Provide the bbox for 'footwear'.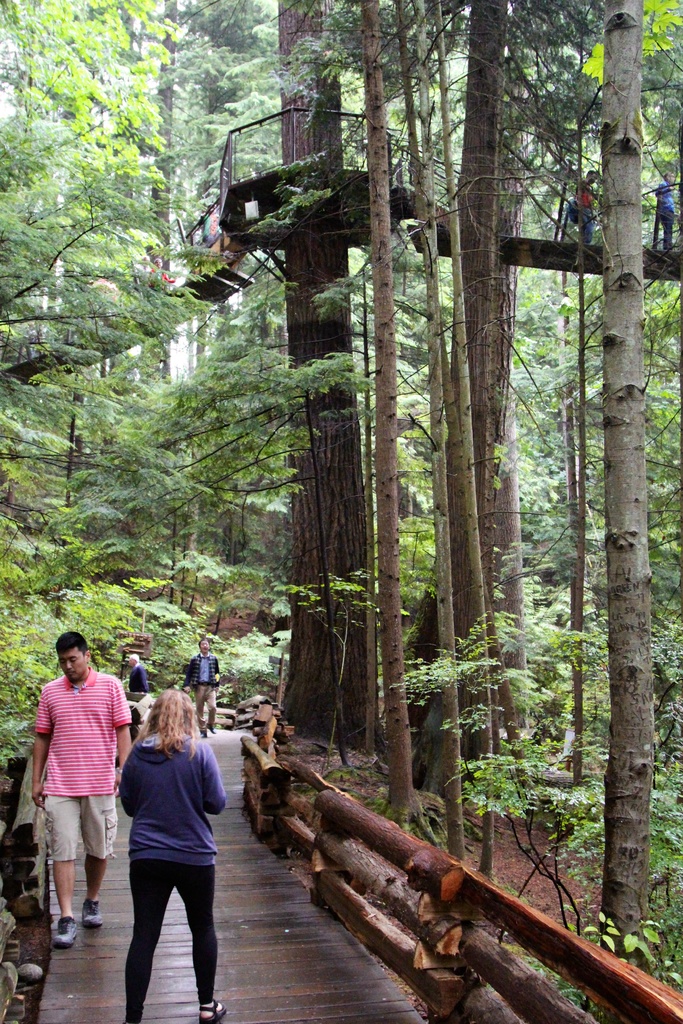
select_region(197, 996, 230, 1021).
